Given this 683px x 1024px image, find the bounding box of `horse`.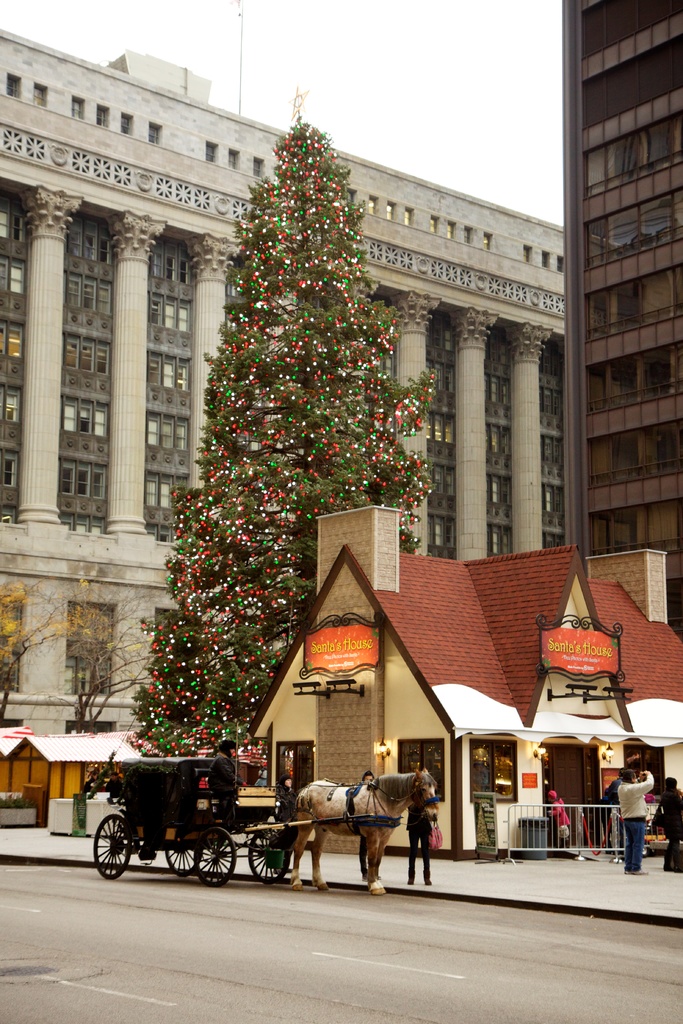
region(289, 767, 440, 899).
